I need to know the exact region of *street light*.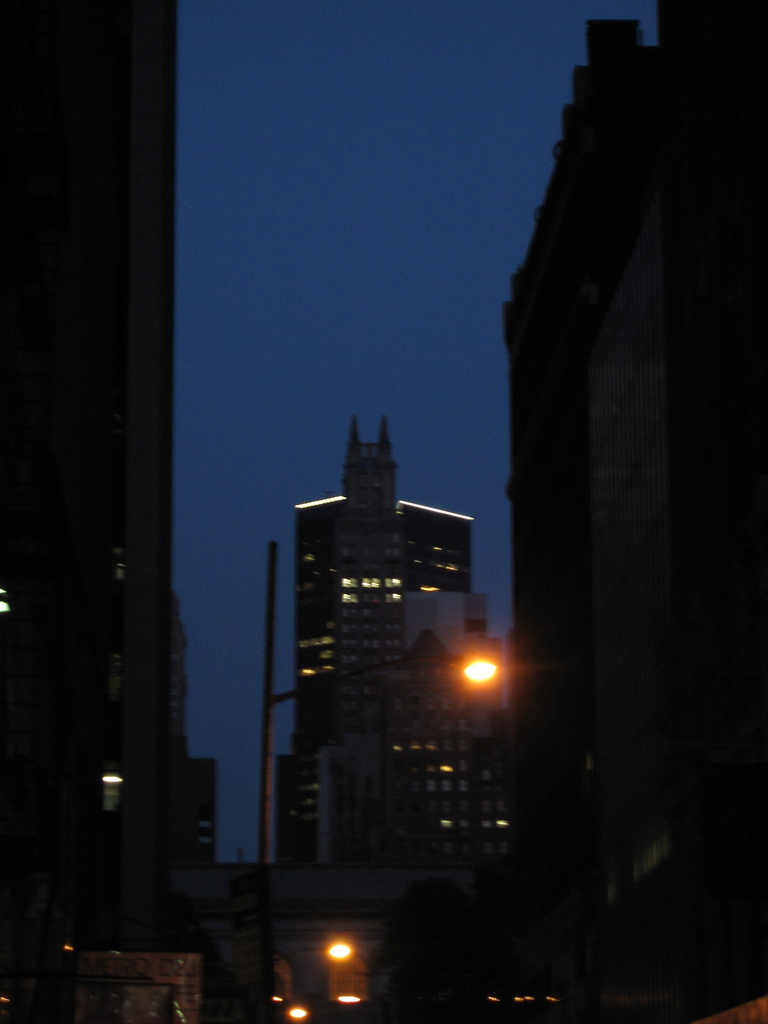
Region: bbox=[251, 532, 507, 1018].
